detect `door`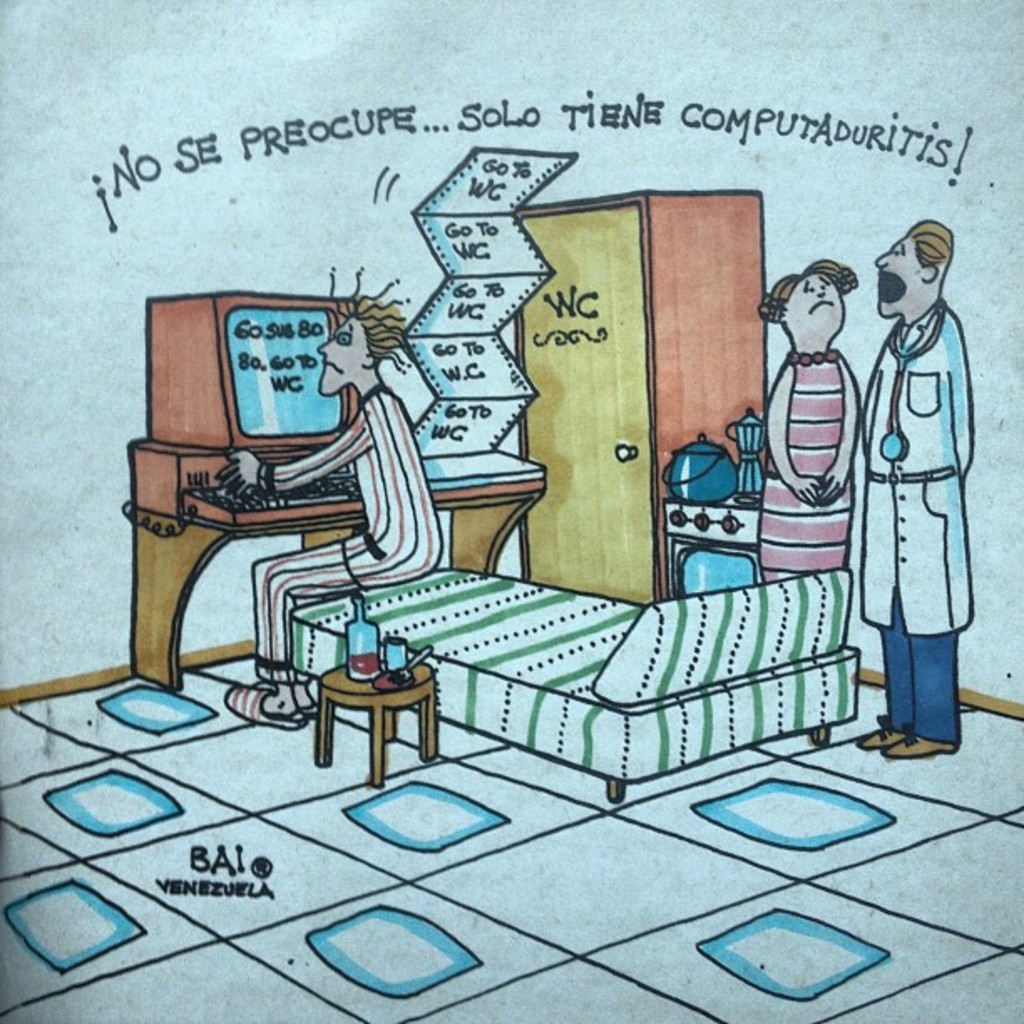
{"x1": 515, "y1": 209, "x2": 653, "y2": 597}
